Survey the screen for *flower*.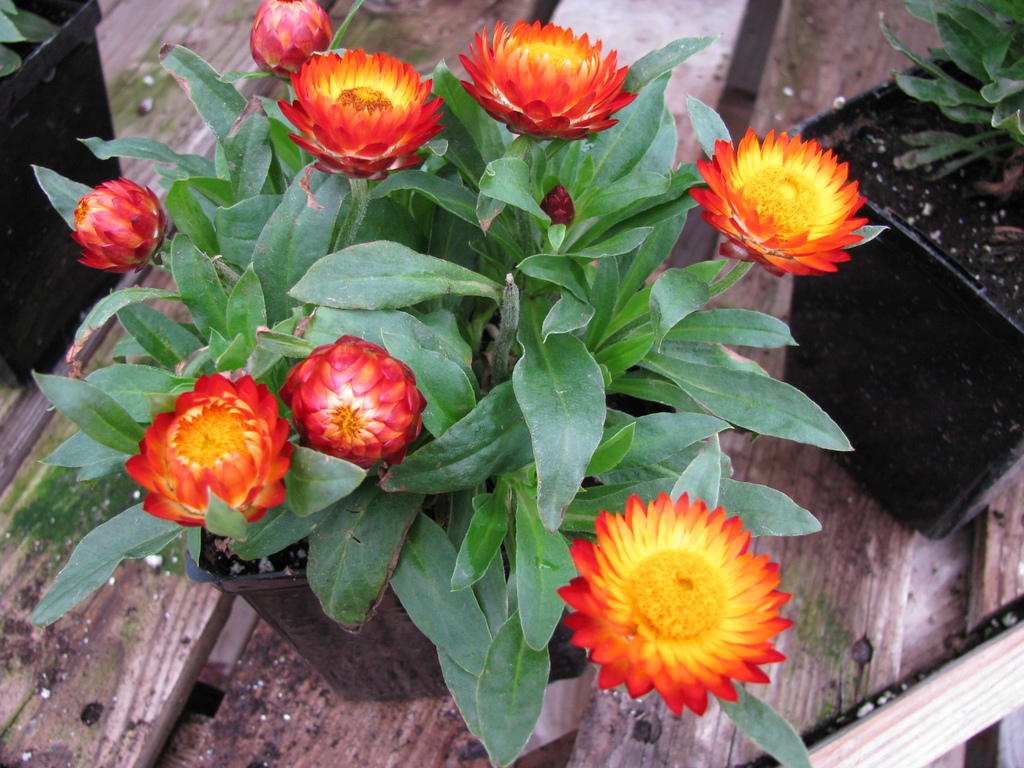
Survey found: (61, 171, 174, 282).
